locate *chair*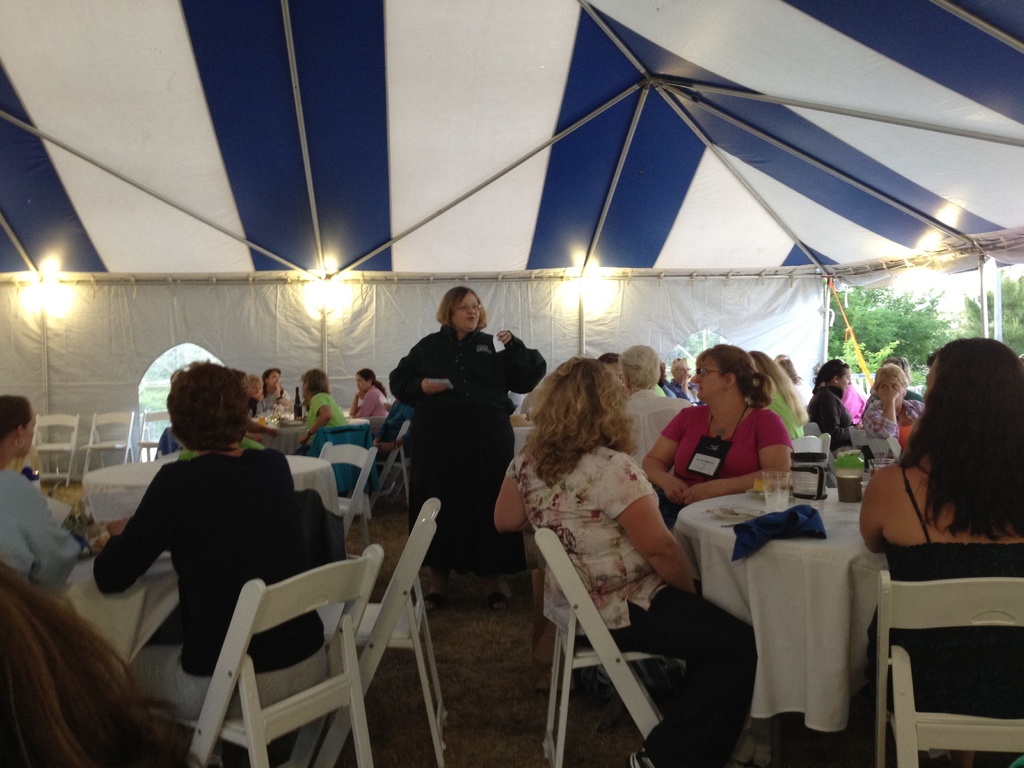
l=80, t=414, r=137, b=481
